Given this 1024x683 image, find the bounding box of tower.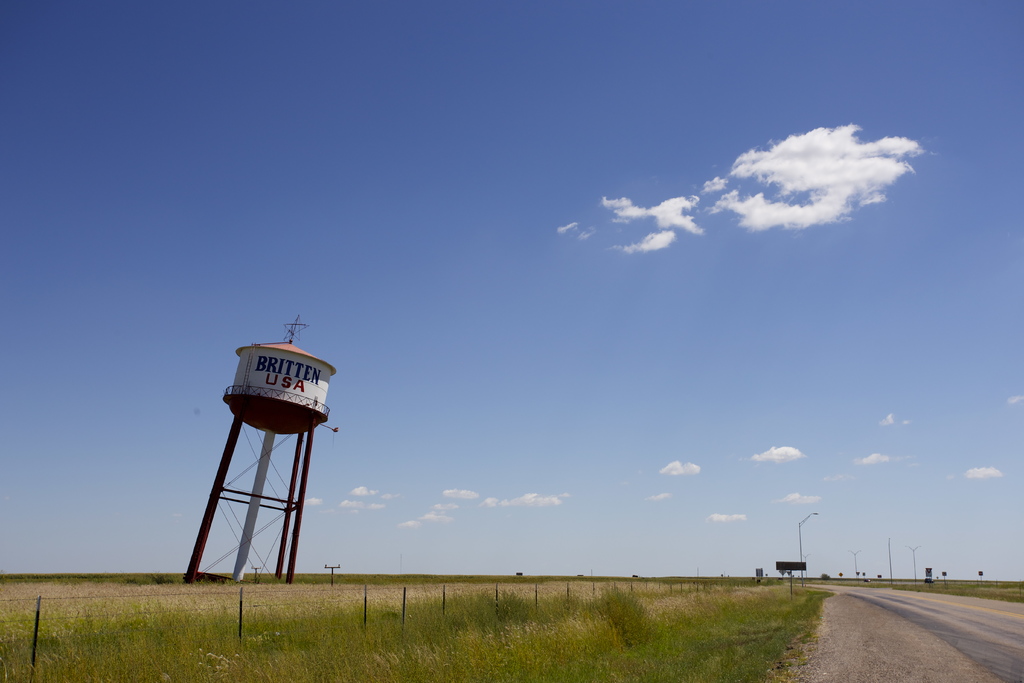
<box>184,315,340,587</box>.
